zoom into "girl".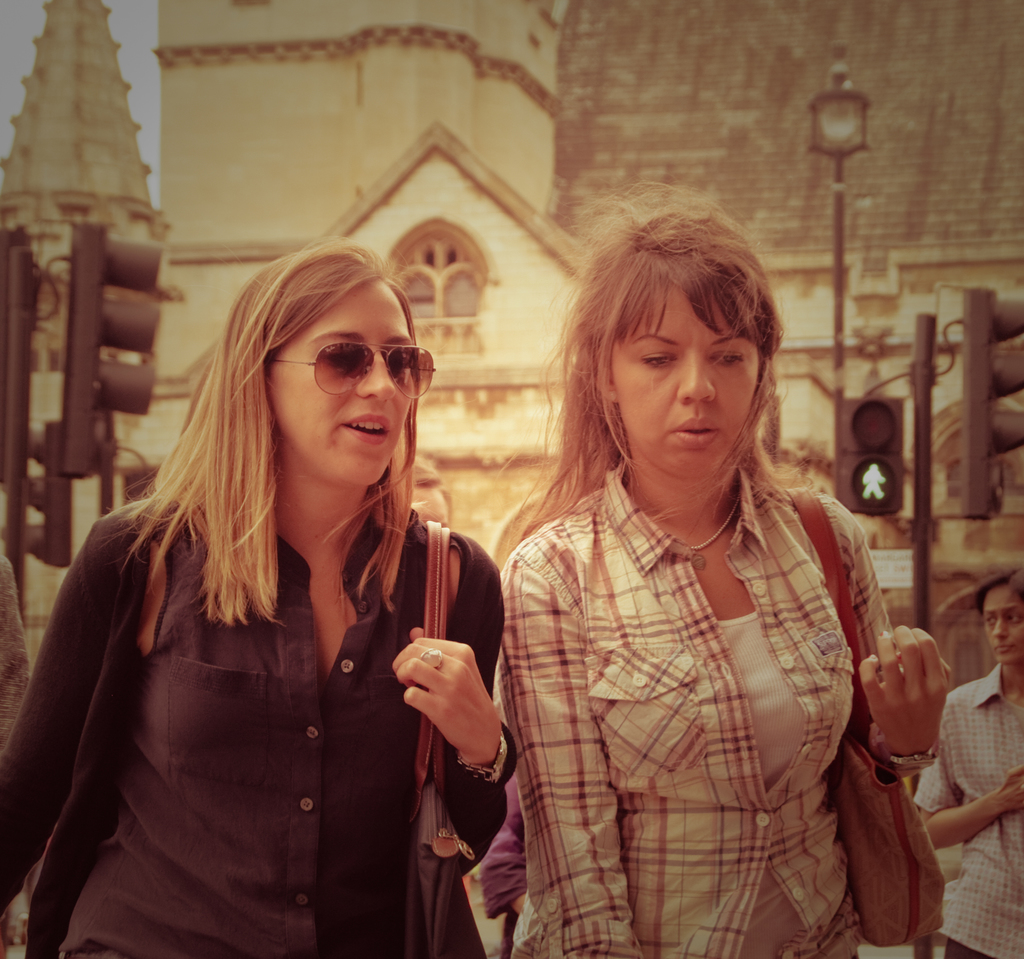
Zoom target: {"left": 0, "top": 245, "right": 516, "bottom": 958}.
